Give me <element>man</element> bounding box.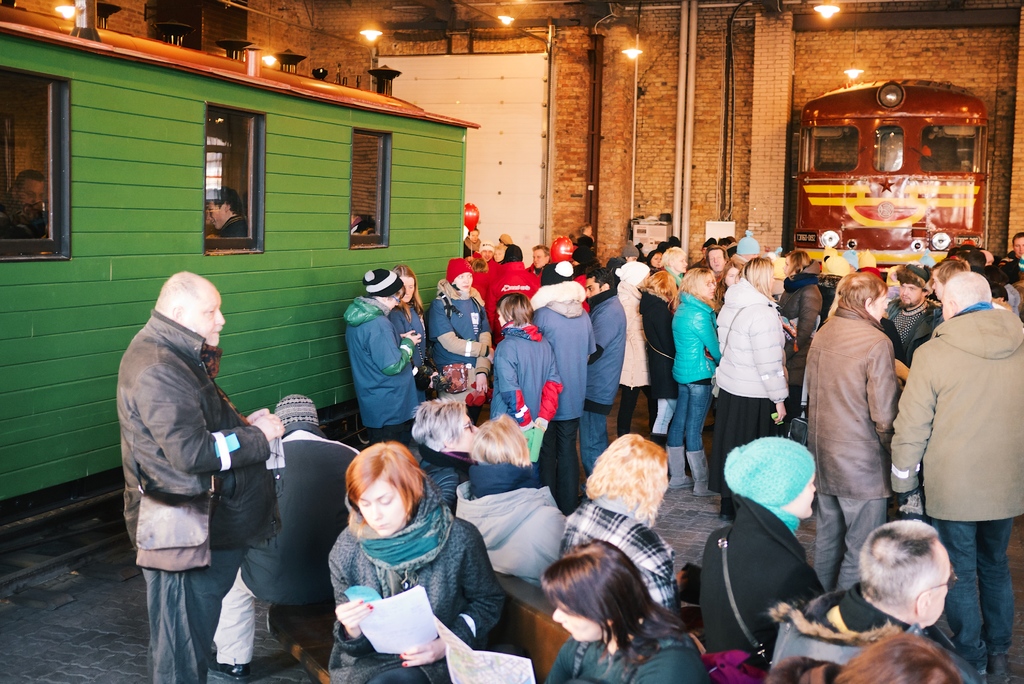
left=876, top=266, right=937, bottom=363.
